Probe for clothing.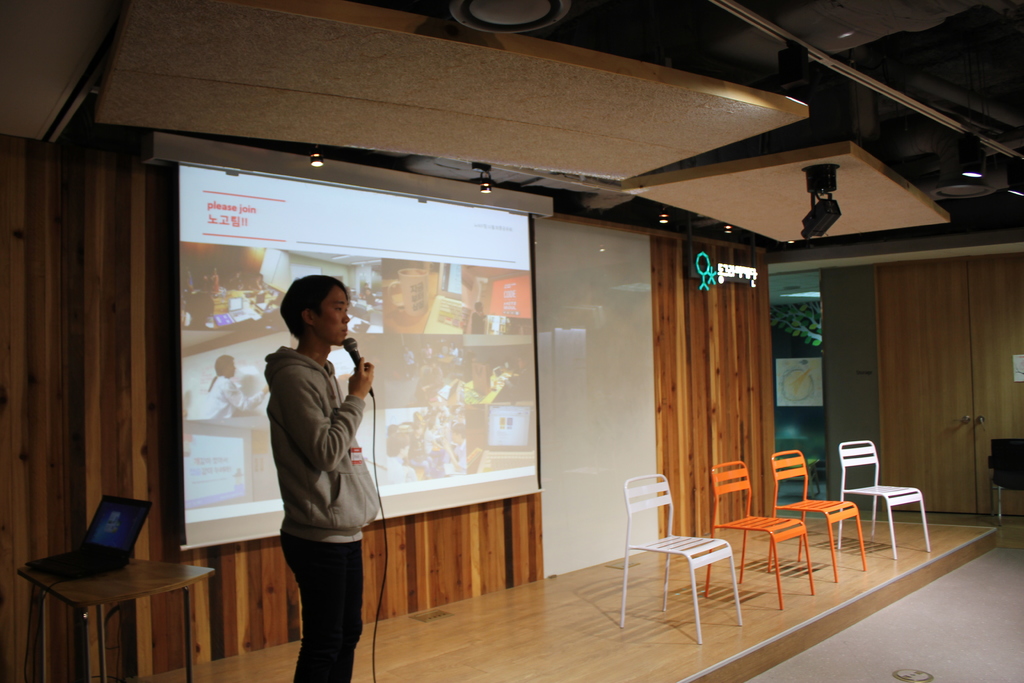
Probe result: Rect(258, 306, 376, 630).
